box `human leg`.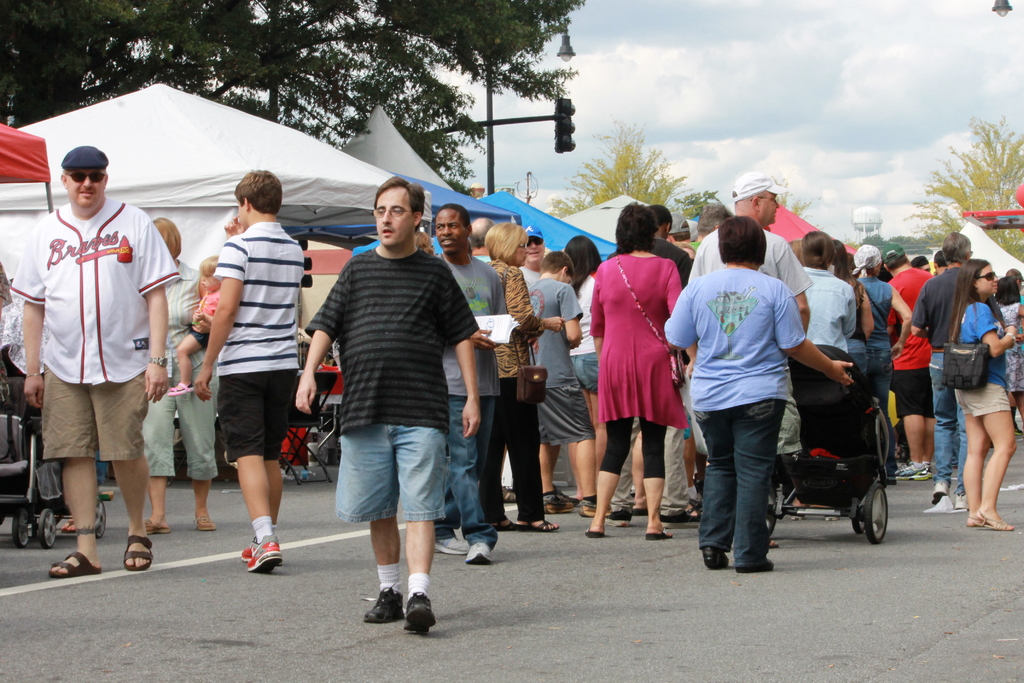
crop(954, 389, 989, 525).
